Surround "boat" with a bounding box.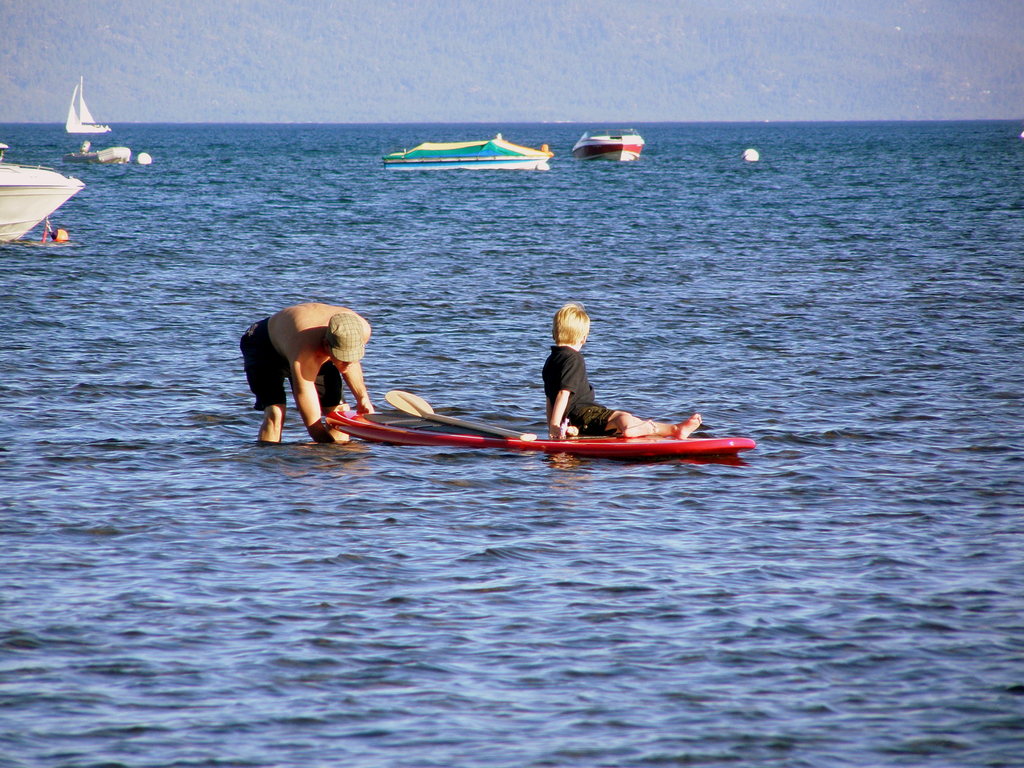
{"left": 60, "top": 142, "right": 134, "bottom": 168}.
